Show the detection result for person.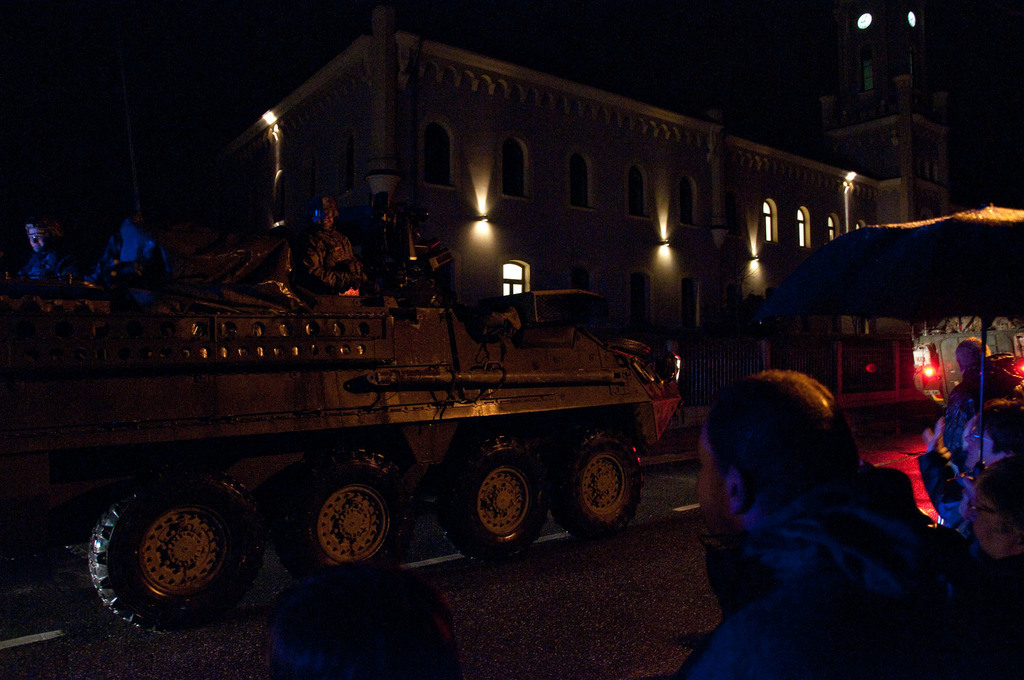
936:336:1004:466.
